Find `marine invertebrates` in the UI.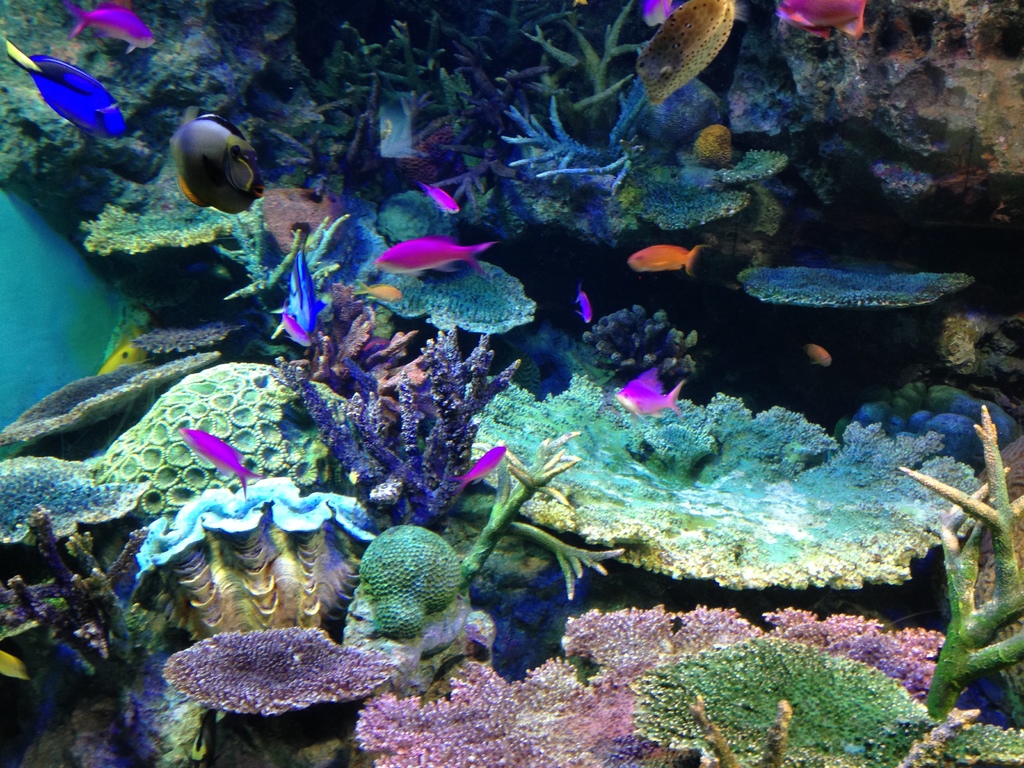
UI element at box(879, 148, 952, 209).
